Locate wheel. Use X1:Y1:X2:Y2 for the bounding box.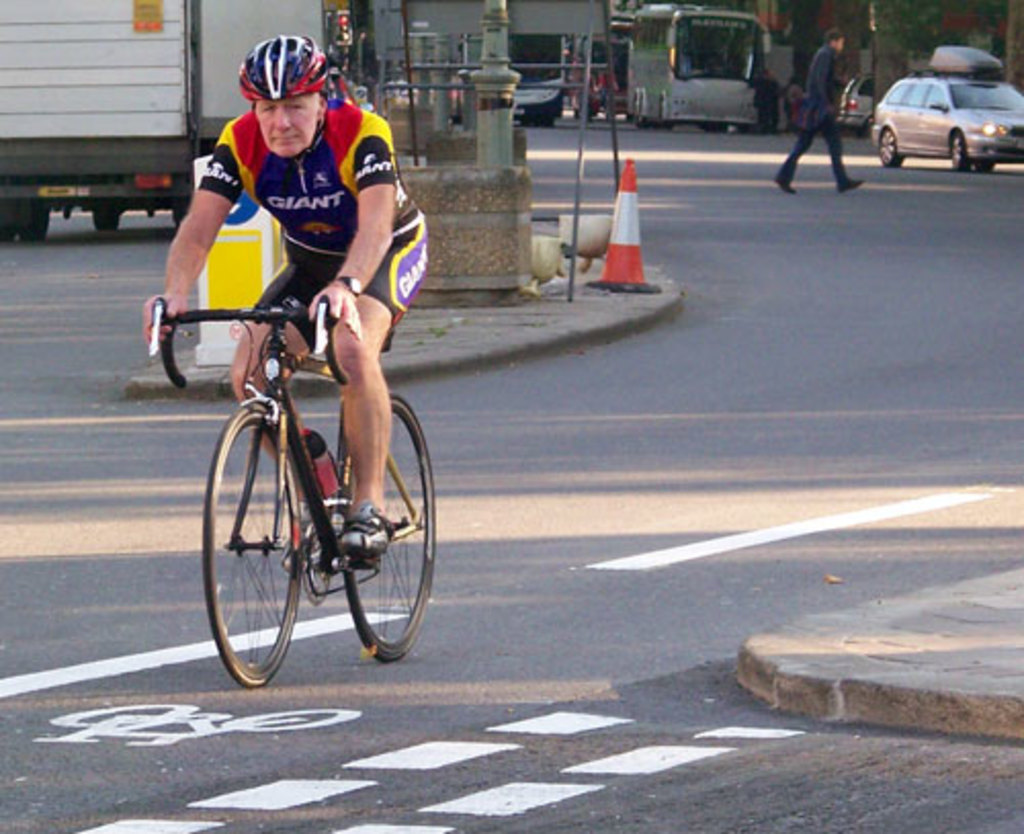
332:385:438:662.
